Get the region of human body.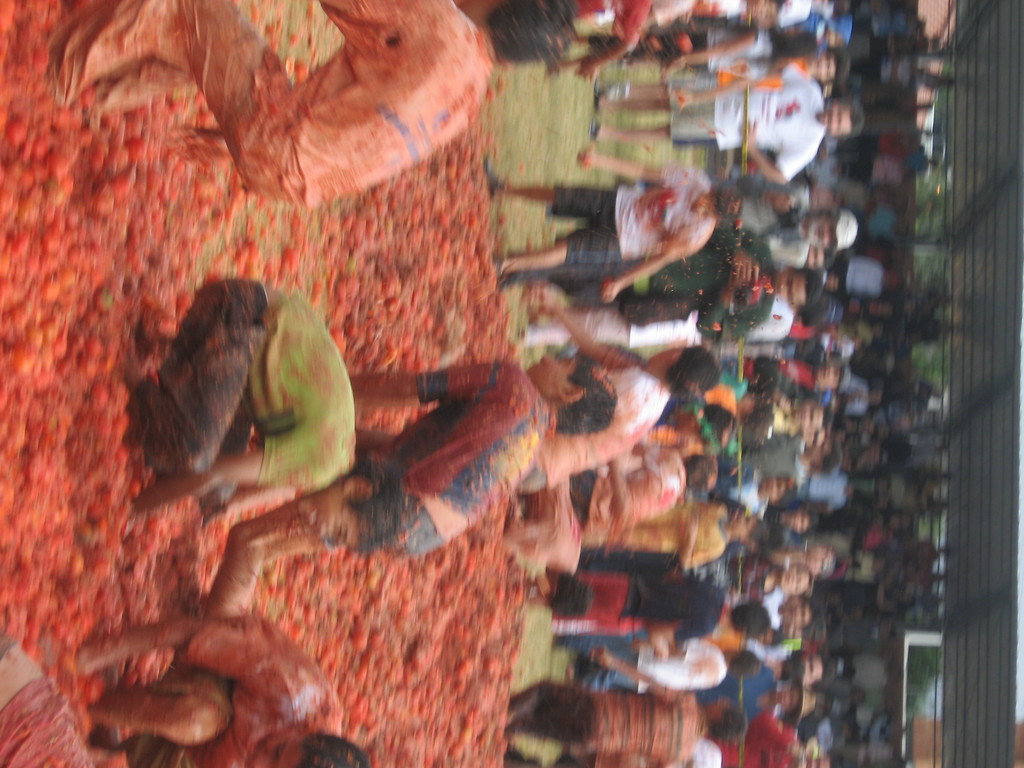
<region>82, 508, 366, 767</region>.
